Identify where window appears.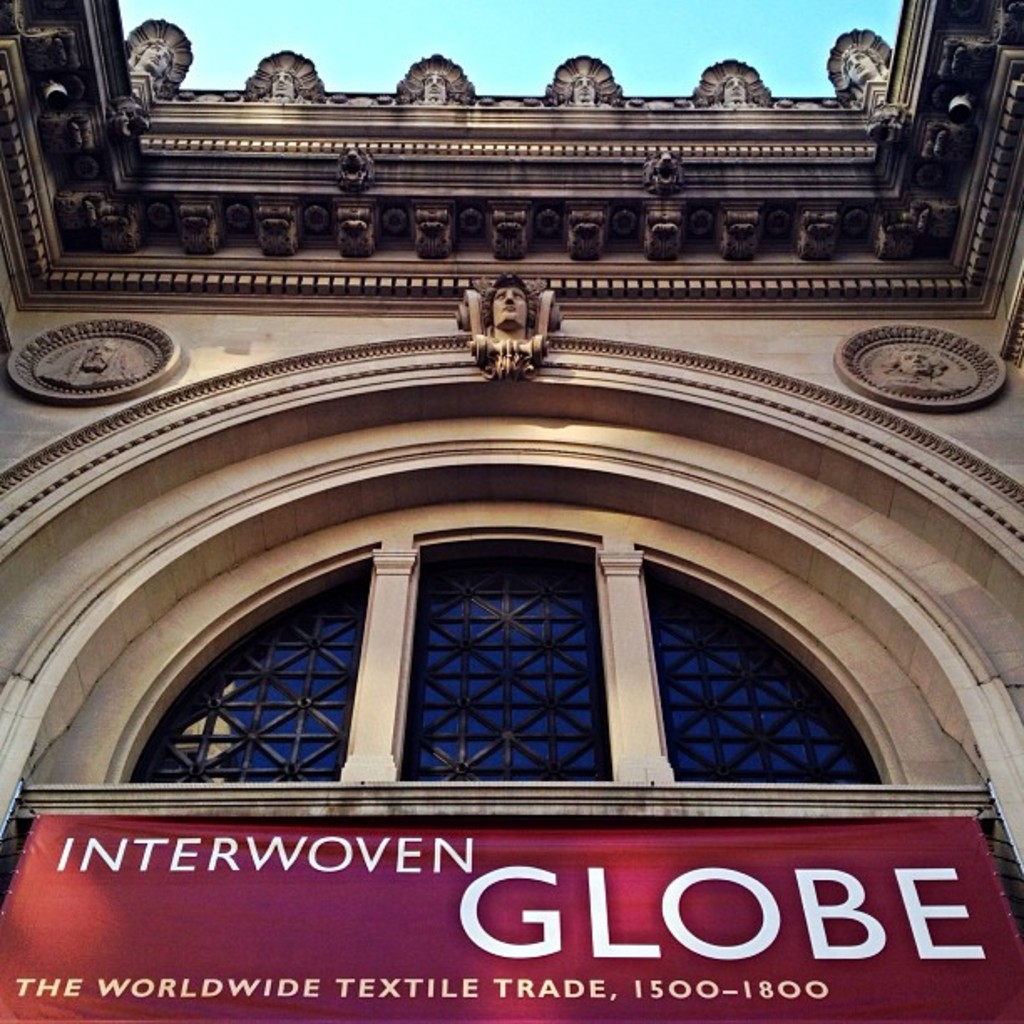
Appears at 124,566,370,790.
